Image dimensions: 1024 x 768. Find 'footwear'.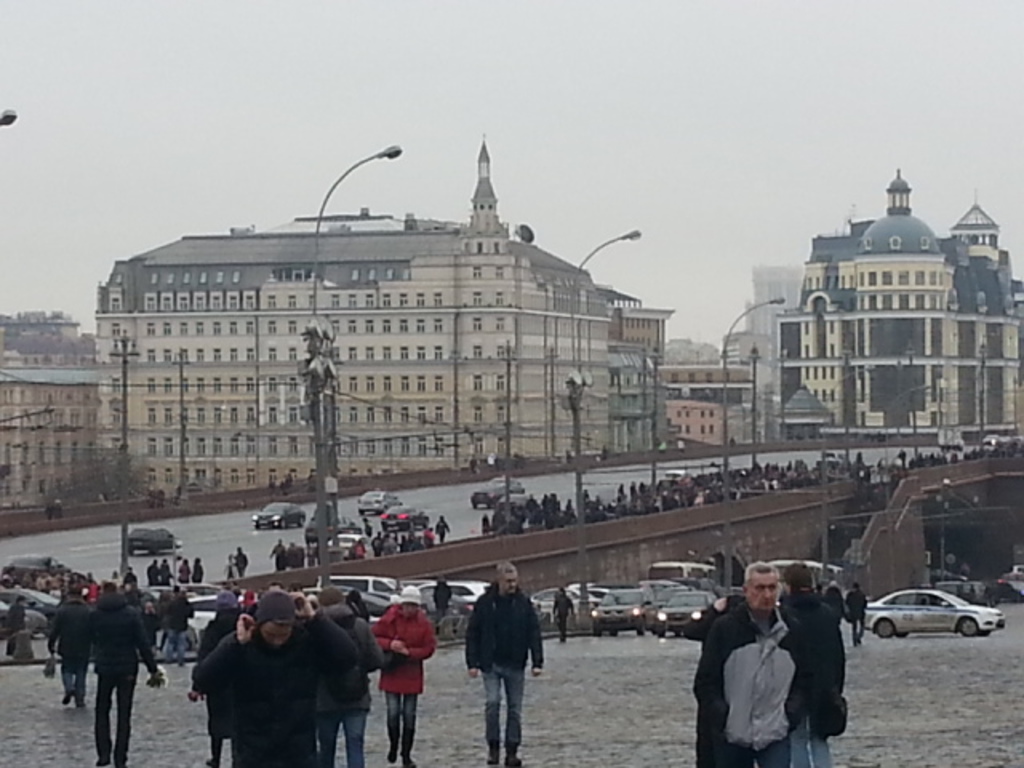
detection(389, 744, 398, 760).
